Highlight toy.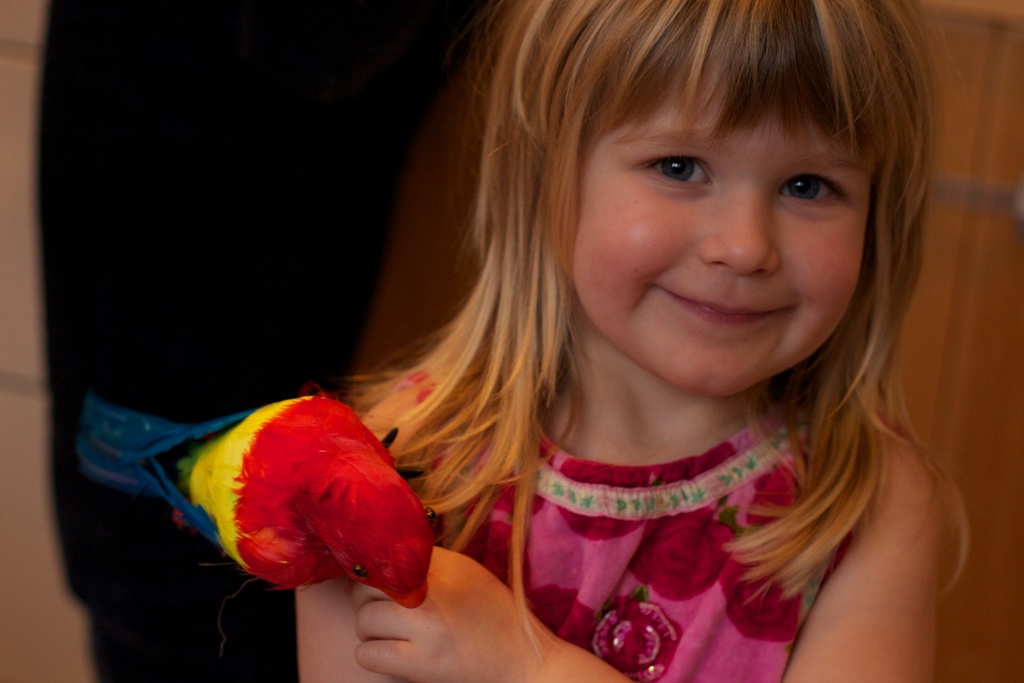
Highlighted region: x1=159, y1=391, x2=438, y2=607.
